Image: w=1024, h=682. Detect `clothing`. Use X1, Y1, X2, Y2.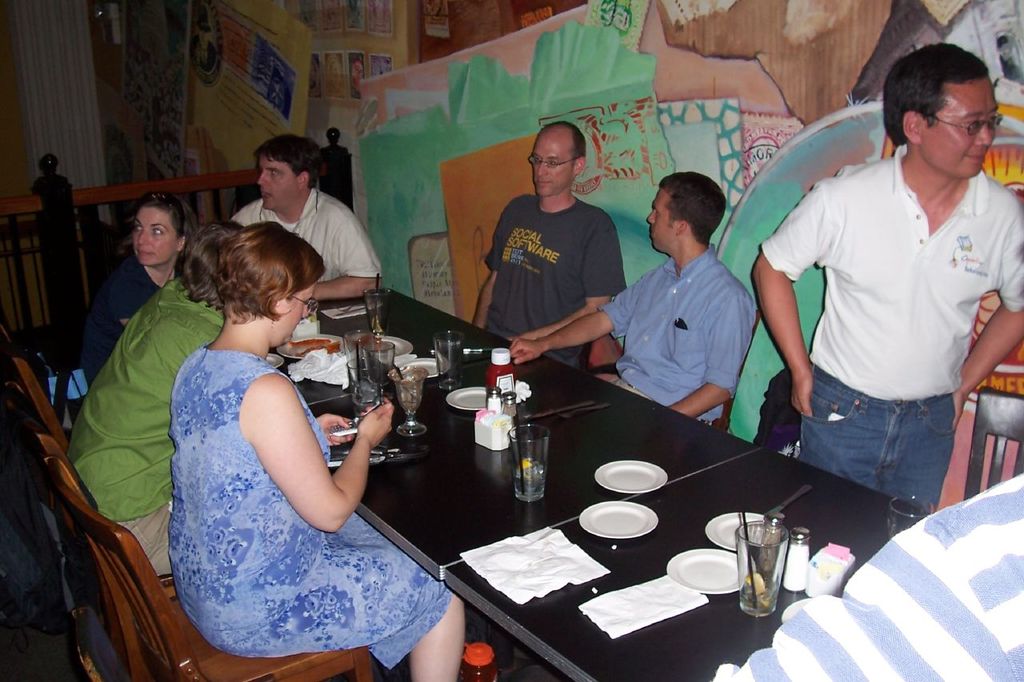
708, 473, 1023, 681.
